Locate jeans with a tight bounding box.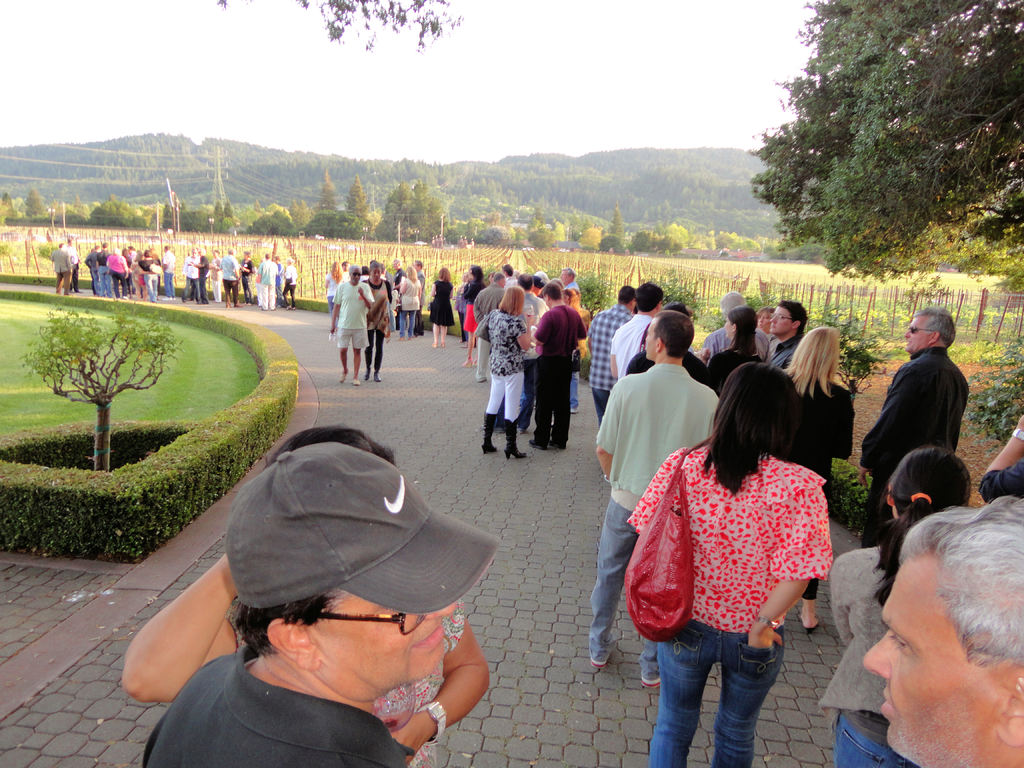
(left=166, top=273, right=175, bottom=299).
